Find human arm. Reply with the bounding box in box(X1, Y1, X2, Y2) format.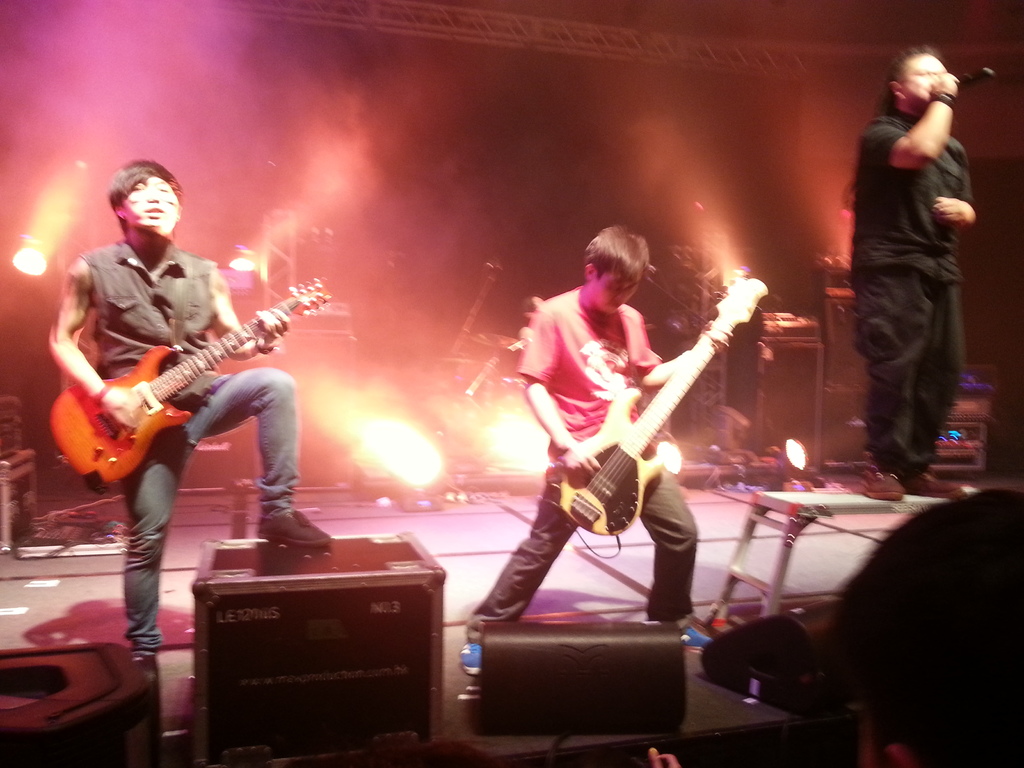
box(619, 312, 739, 399).
